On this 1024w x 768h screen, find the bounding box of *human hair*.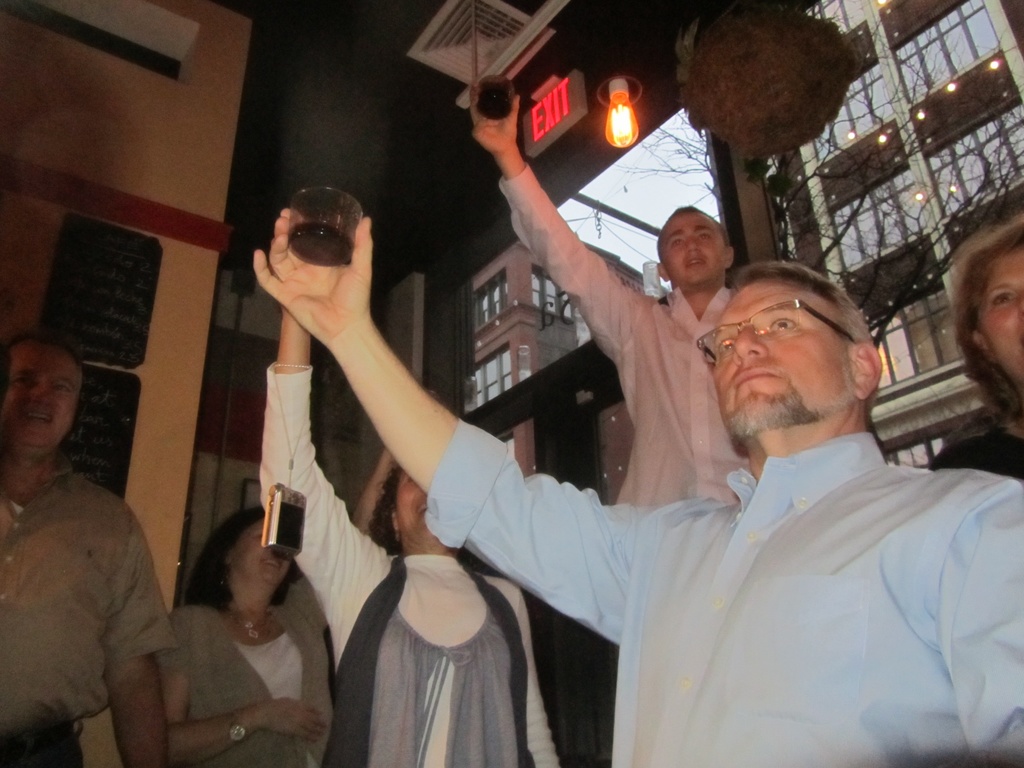
Bounding box: [371, 462, 483, 573].
